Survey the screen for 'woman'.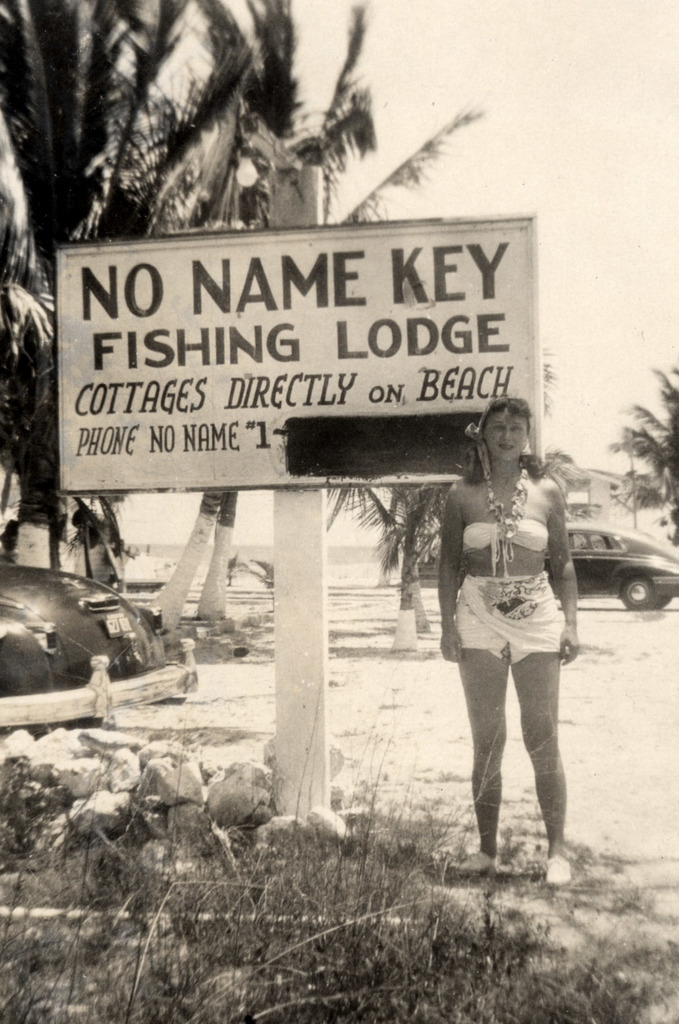
Survey found: bbox(438, 403, 603, 895).
